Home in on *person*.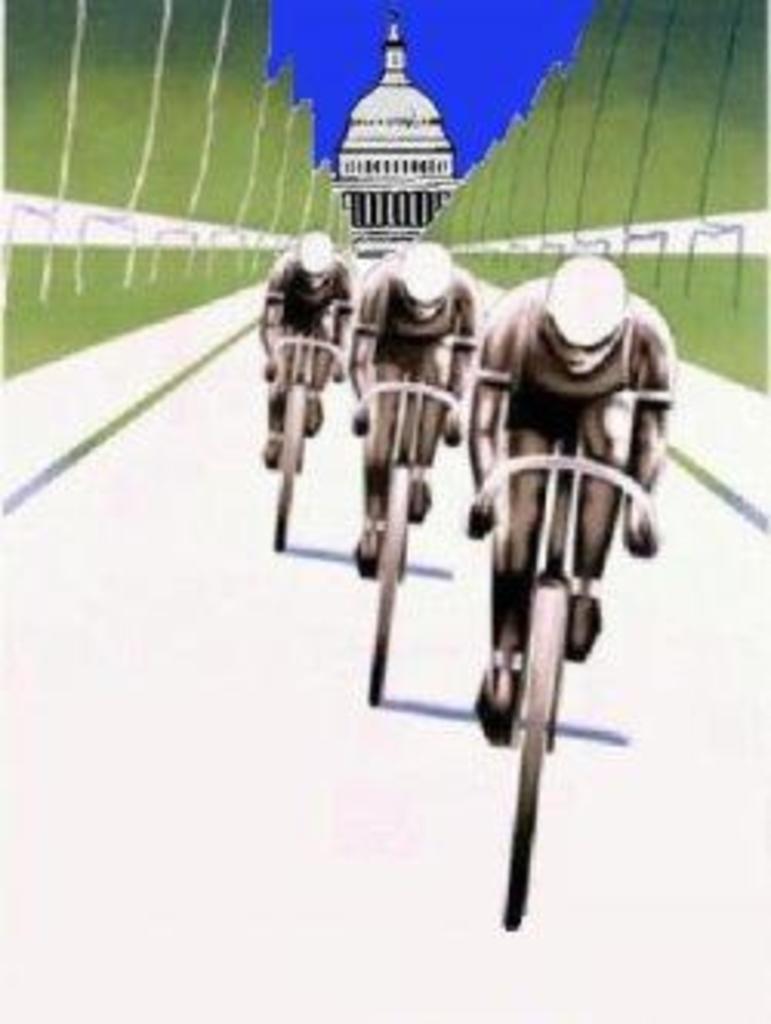
Homed in at x1=355 y1=244 x2=475 y2=577.
